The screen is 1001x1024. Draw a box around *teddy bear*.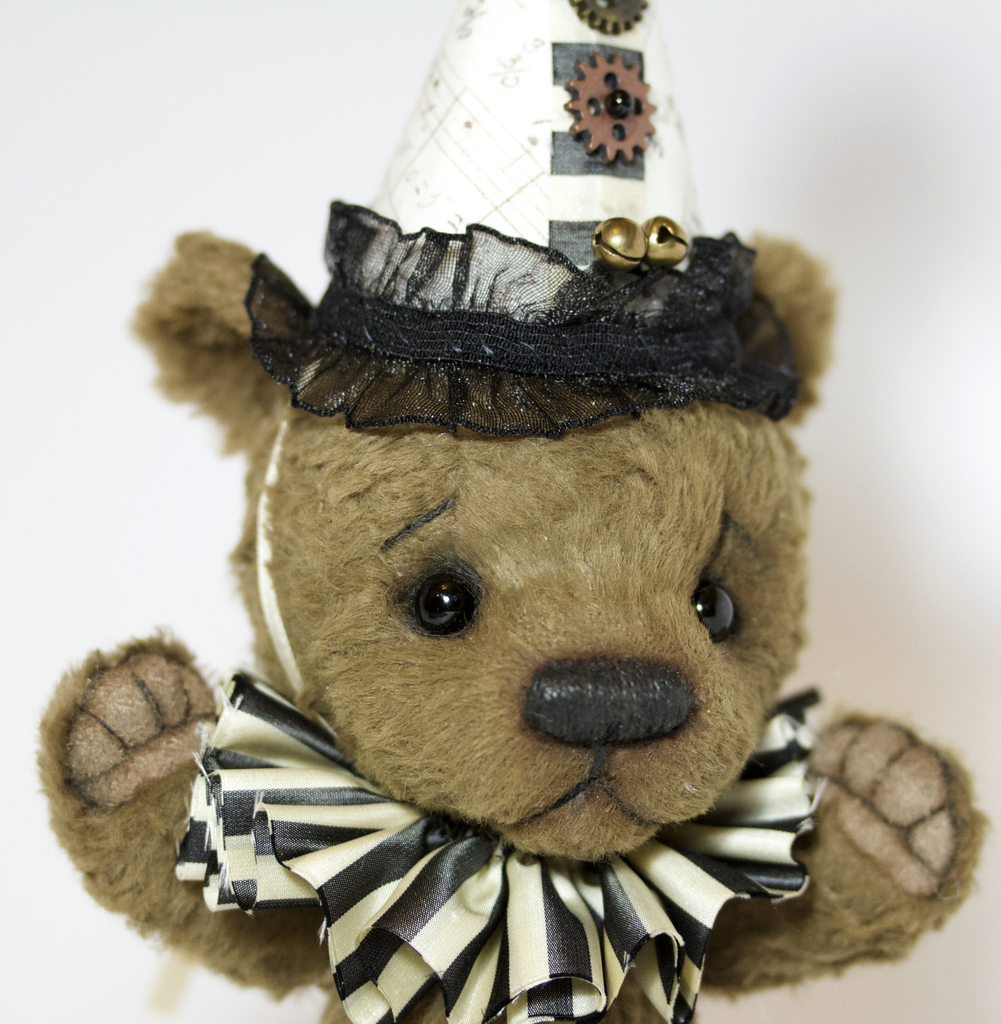
(x1=29, y1=226, x2=995, y2=1023).
